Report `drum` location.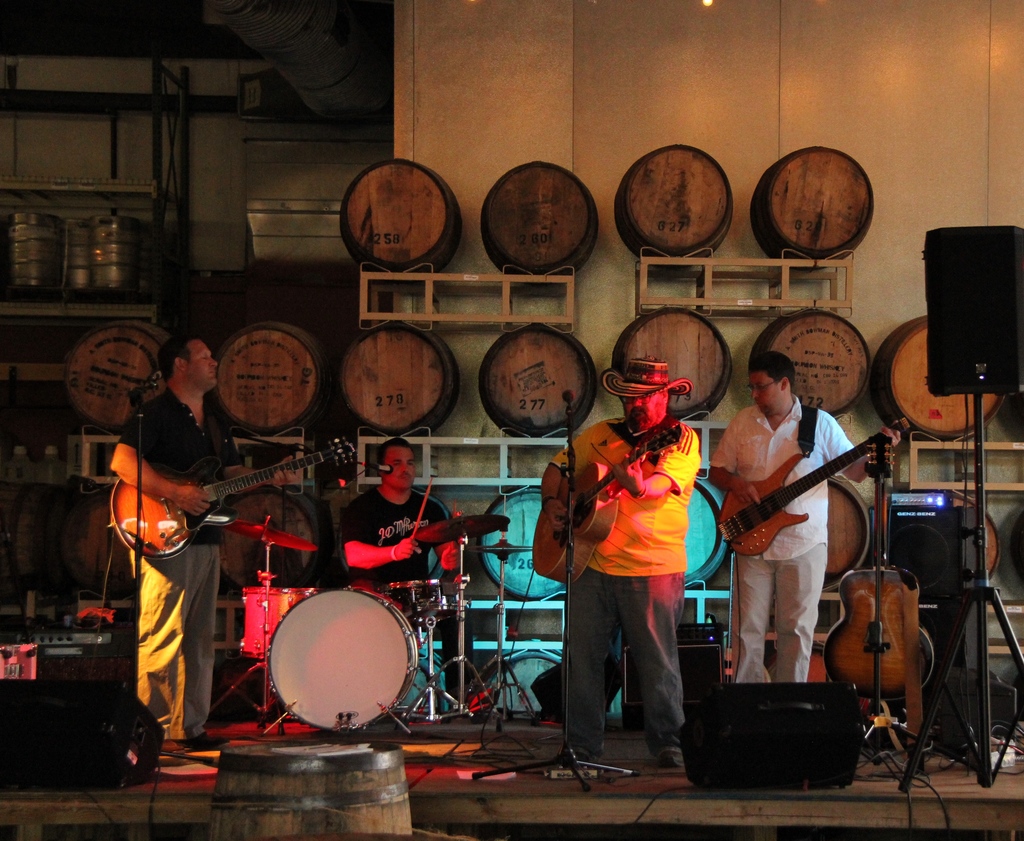
Report: pyautogui.locateOnScreen(239, 587, 308, 659).
